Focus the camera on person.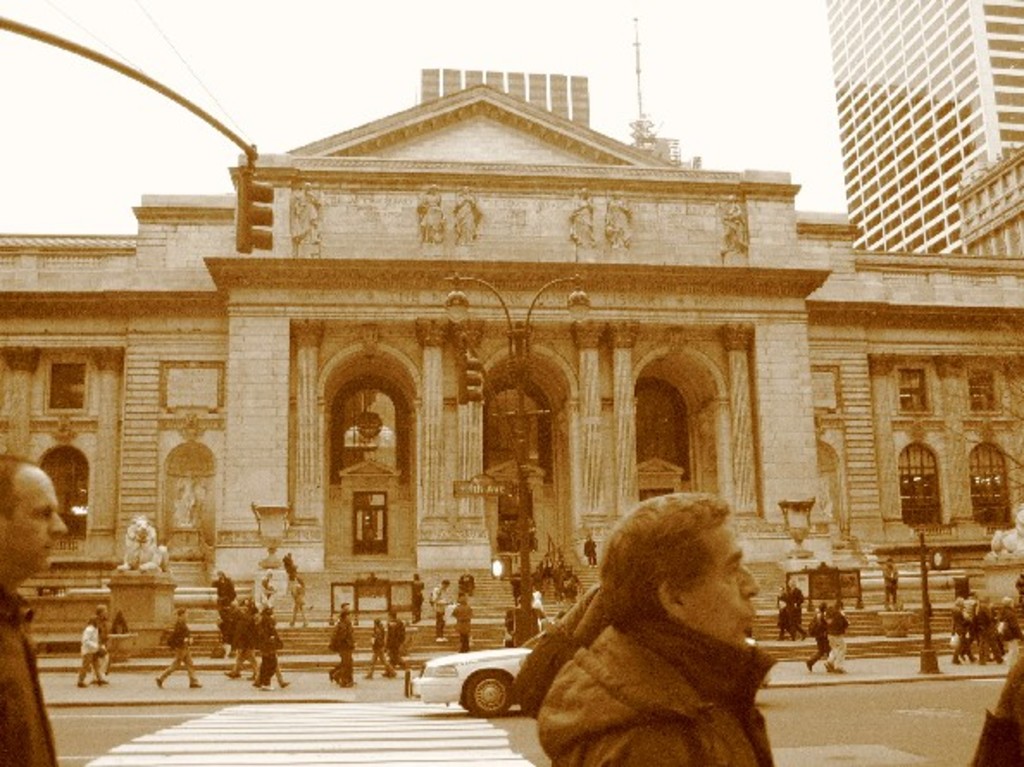
Focus region: <region>827, 598, 852, 677</region>.
